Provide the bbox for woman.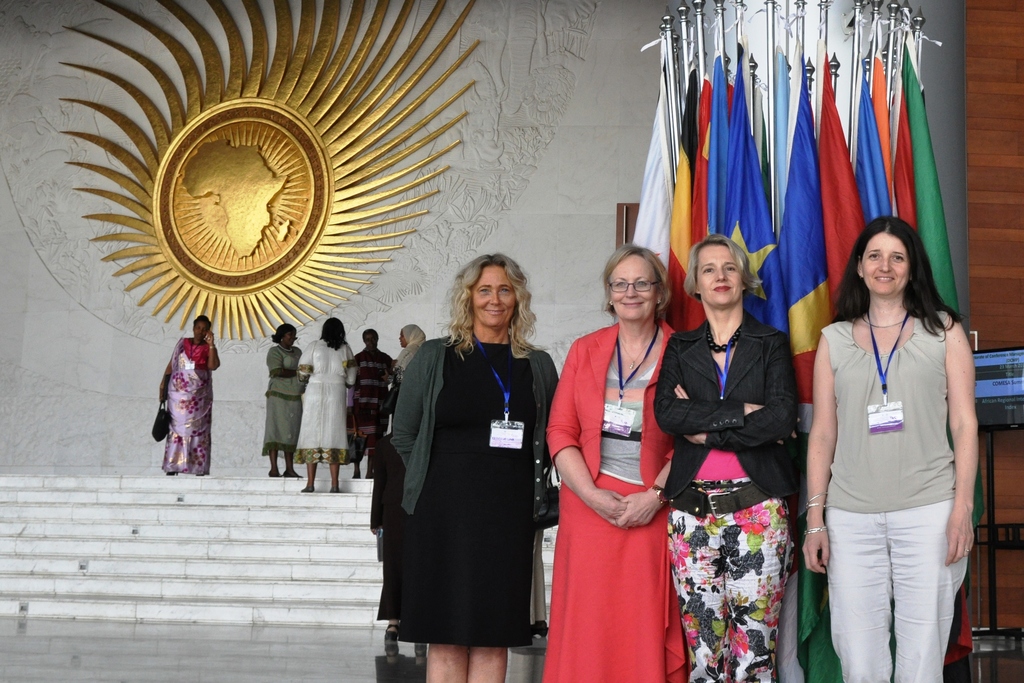
l=388, t=249, r=561, b=682.
